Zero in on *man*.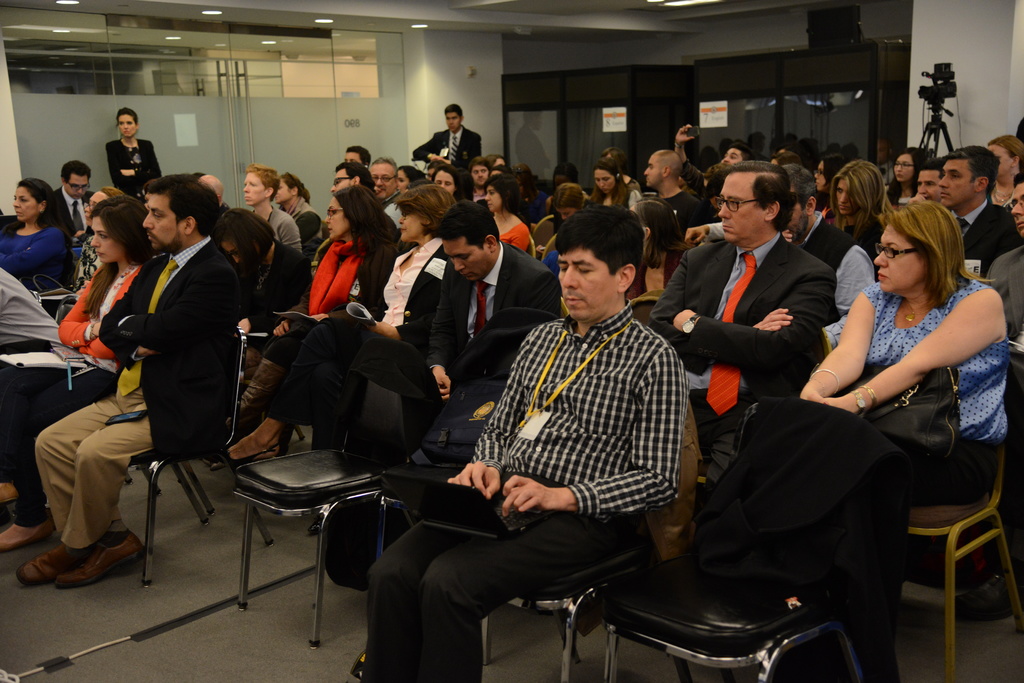
Zeroed in: x1=342, y1=147, x2=373, y2=165.
